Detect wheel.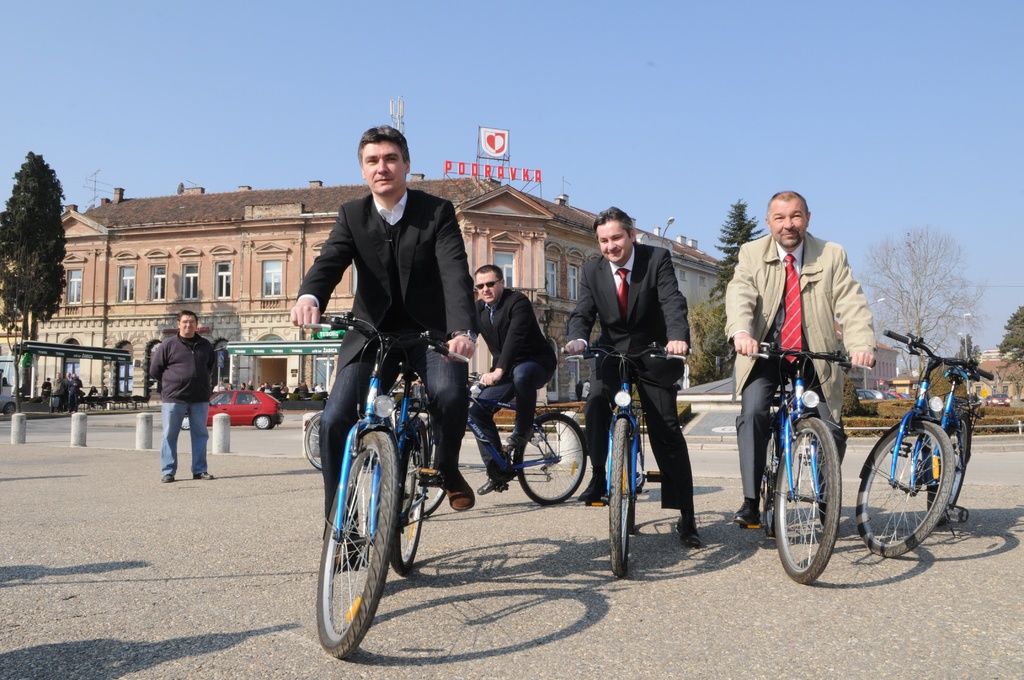
Detected at box=[913, 416, 981, 518].
